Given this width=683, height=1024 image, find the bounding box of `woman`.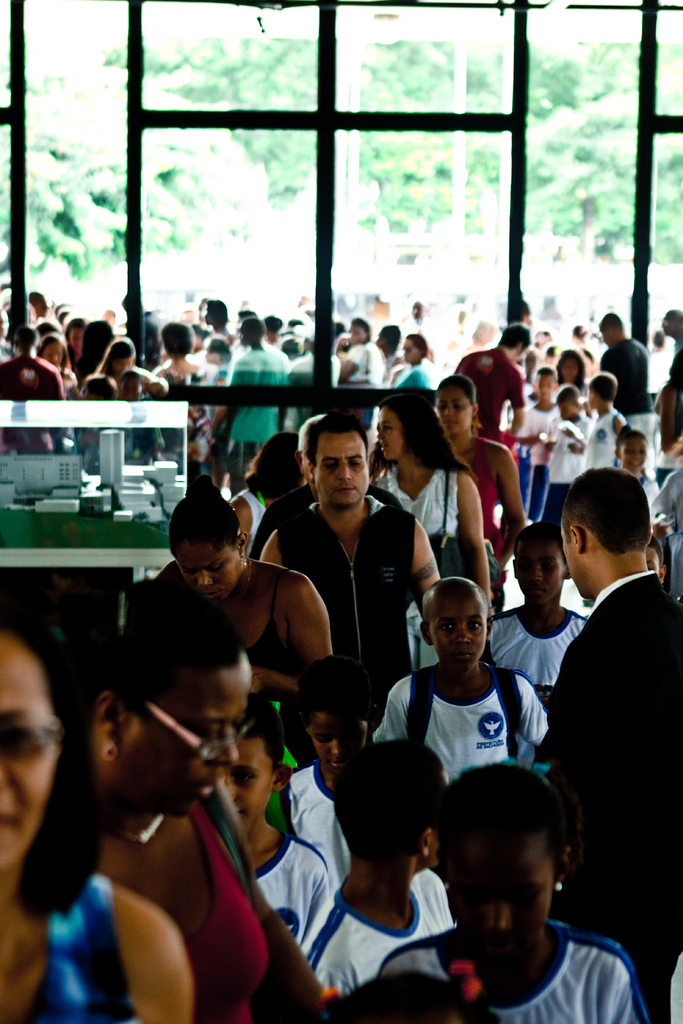
(83, 323, 113, 371).
